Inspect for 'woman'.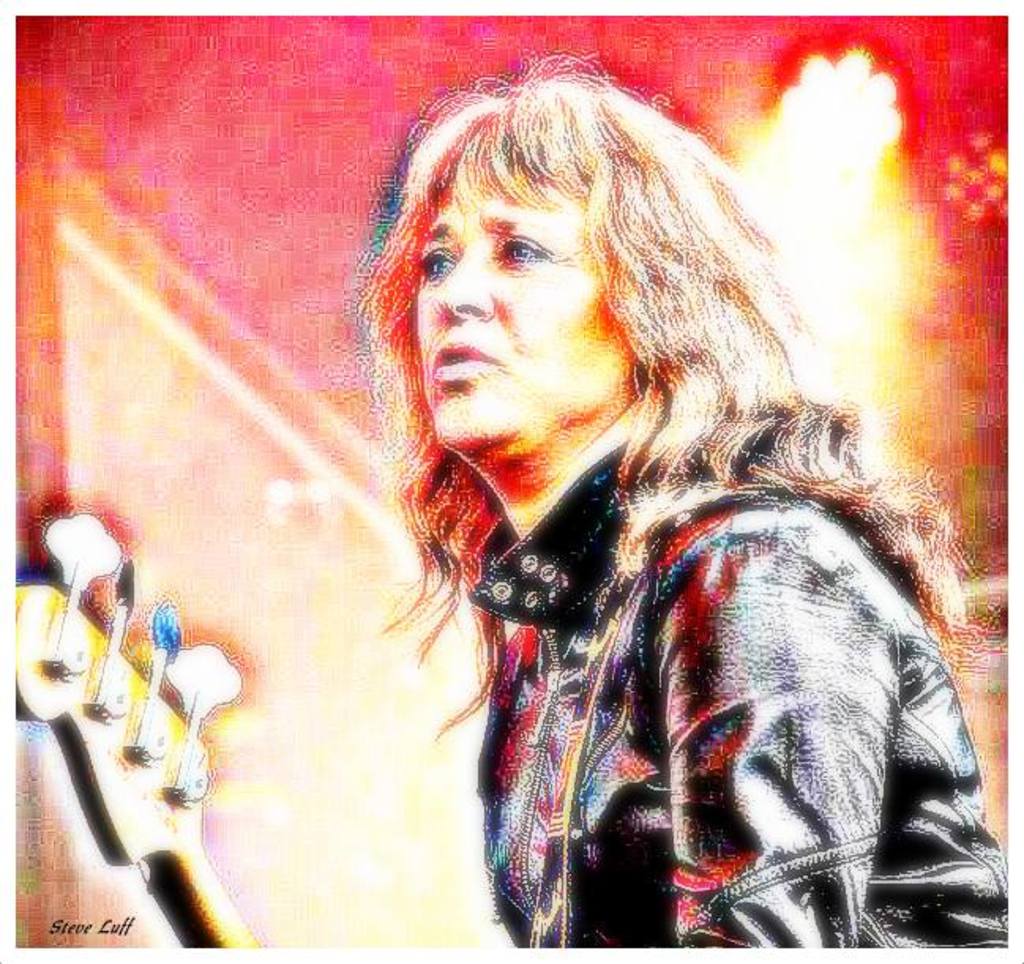
Inspection: bbox=[371, 43, 1005, 955].
